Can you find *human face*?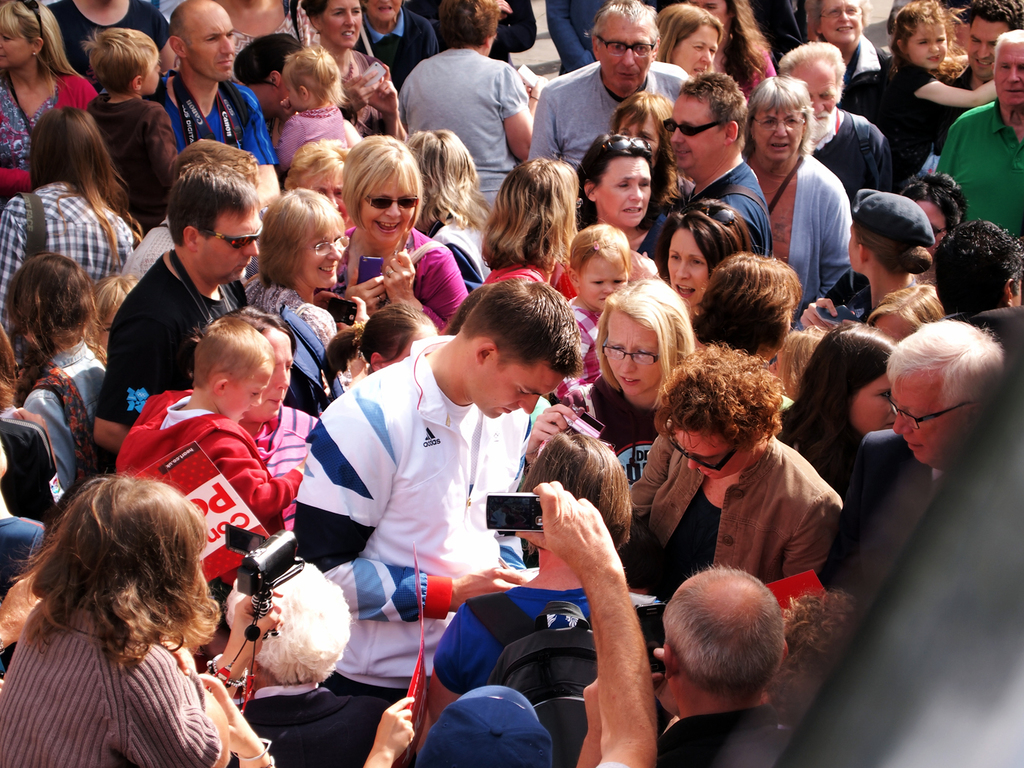
Yes, bounding box: bbox=(820, 0, 862, 45).
